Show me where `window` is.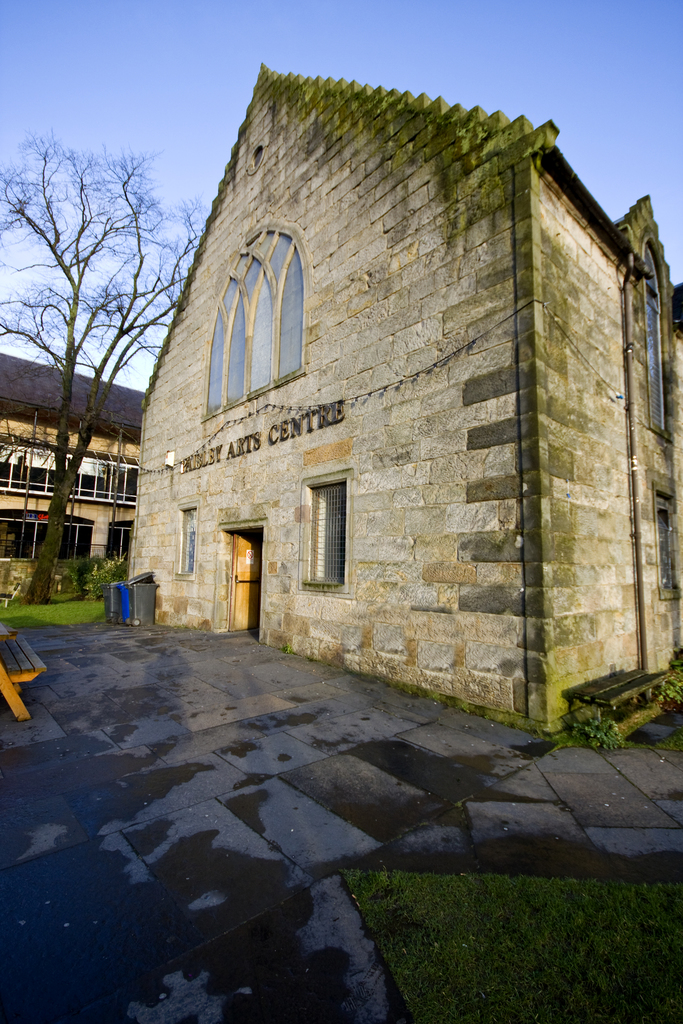
`window` is at box(646, 232, 670, 442).
